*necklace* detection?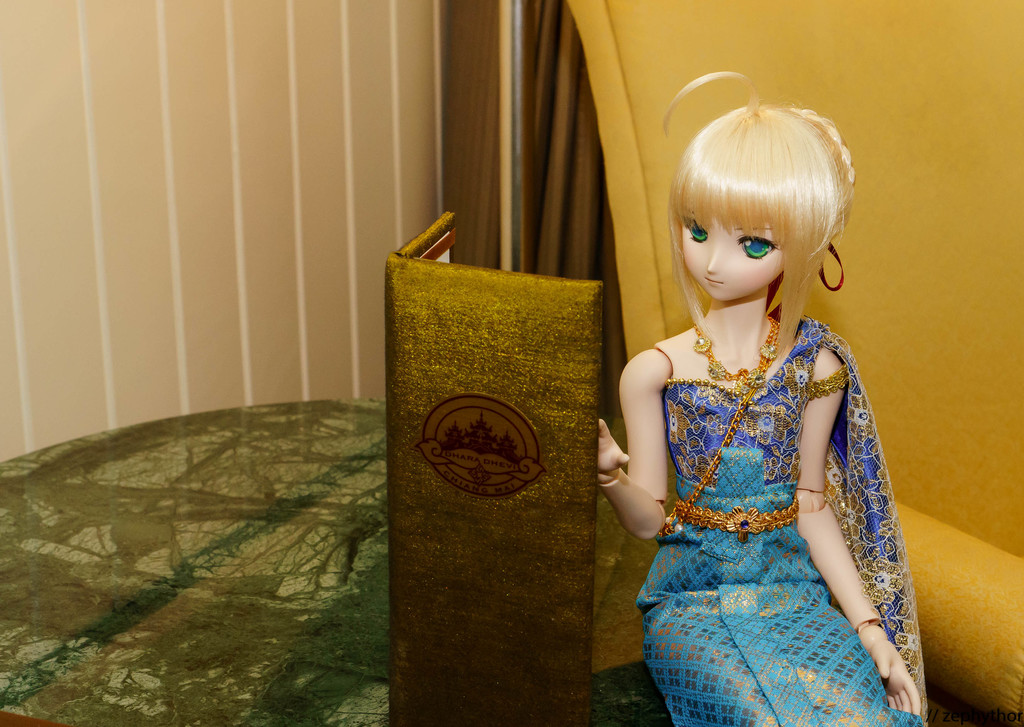
695,315,775,388
